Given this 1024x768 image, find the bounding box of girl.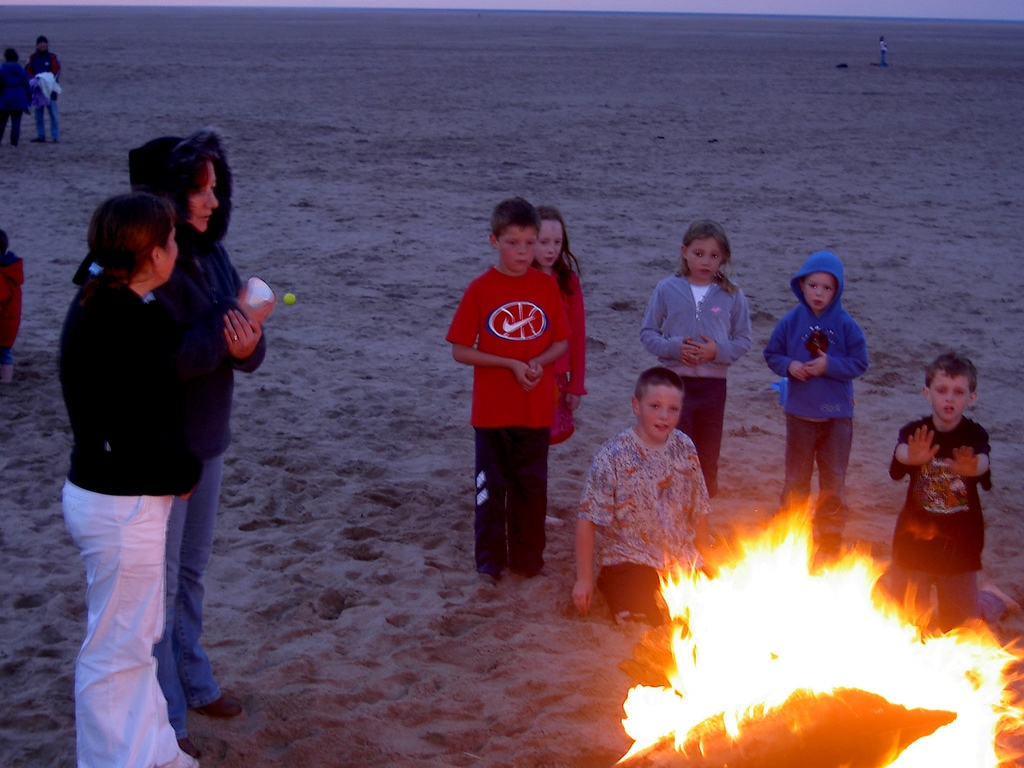
bbox(637, 217, 752, 503).
